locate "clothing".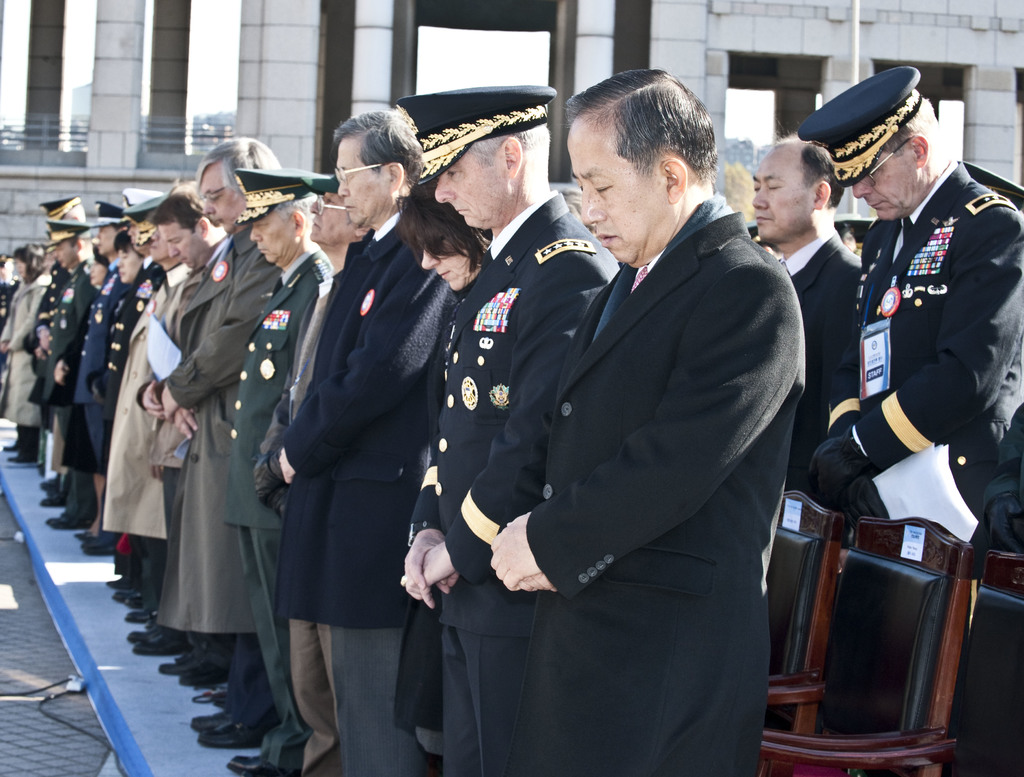
Bounding box: detection(400, 200, 648, 764).
